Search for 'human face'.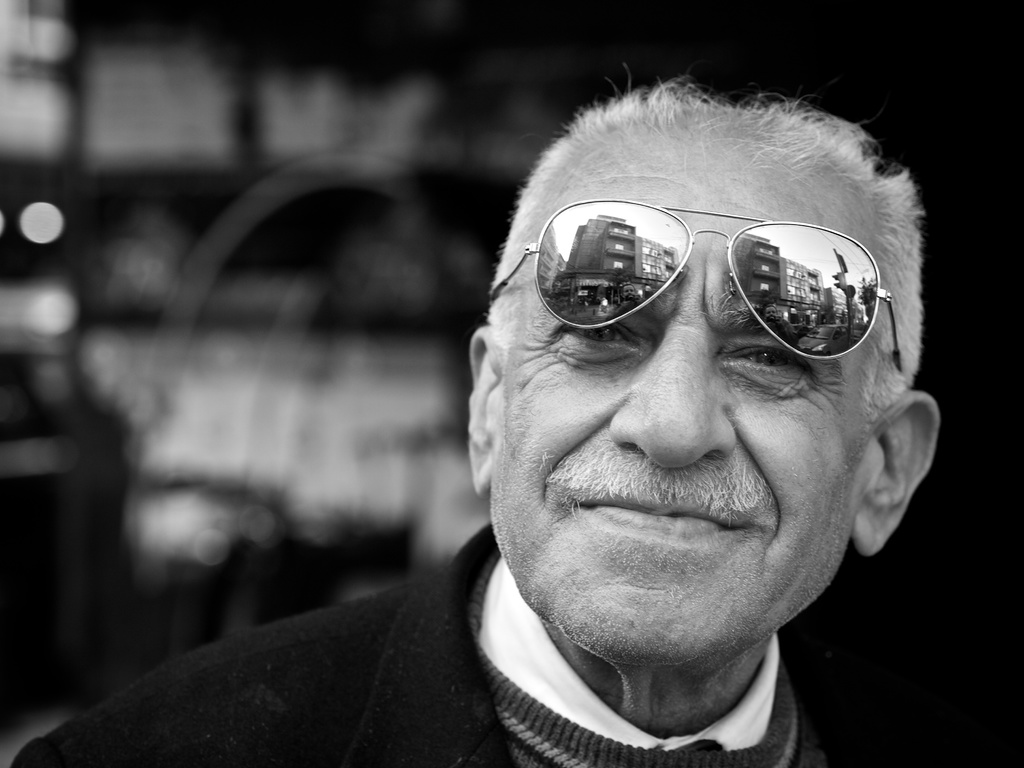
Found at Rect(492, 127, 897, 661).
